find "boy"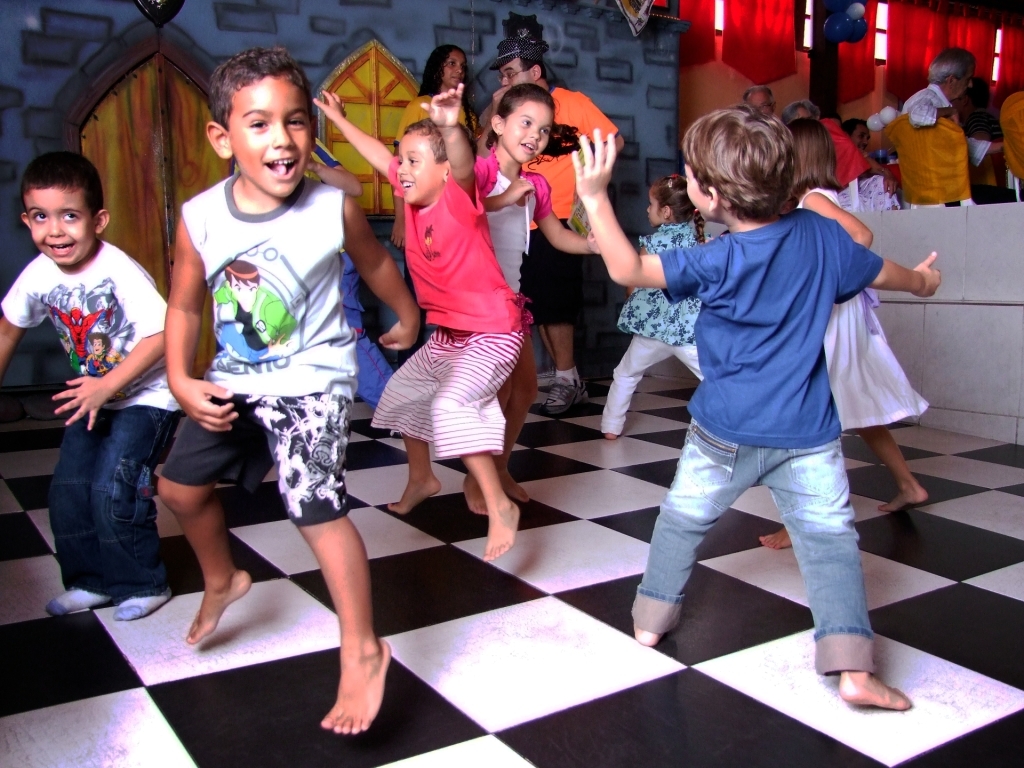
box(0, 146, 183, 620)
